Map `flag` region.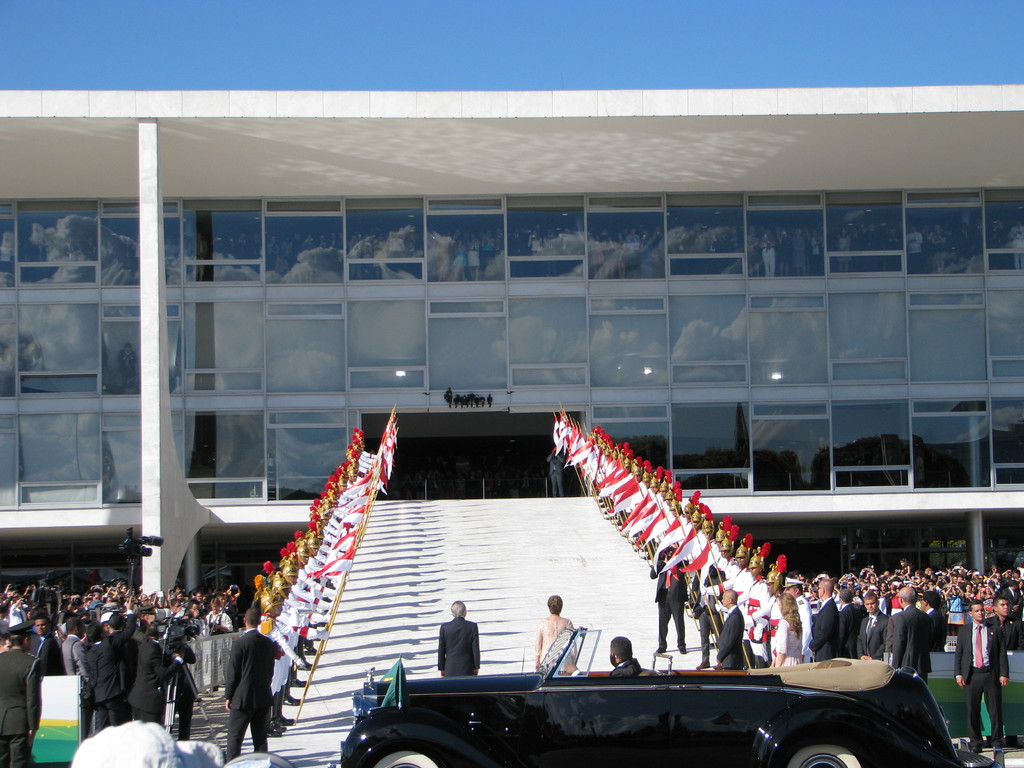
Mapped to crop(583, 444, 603, 491).
